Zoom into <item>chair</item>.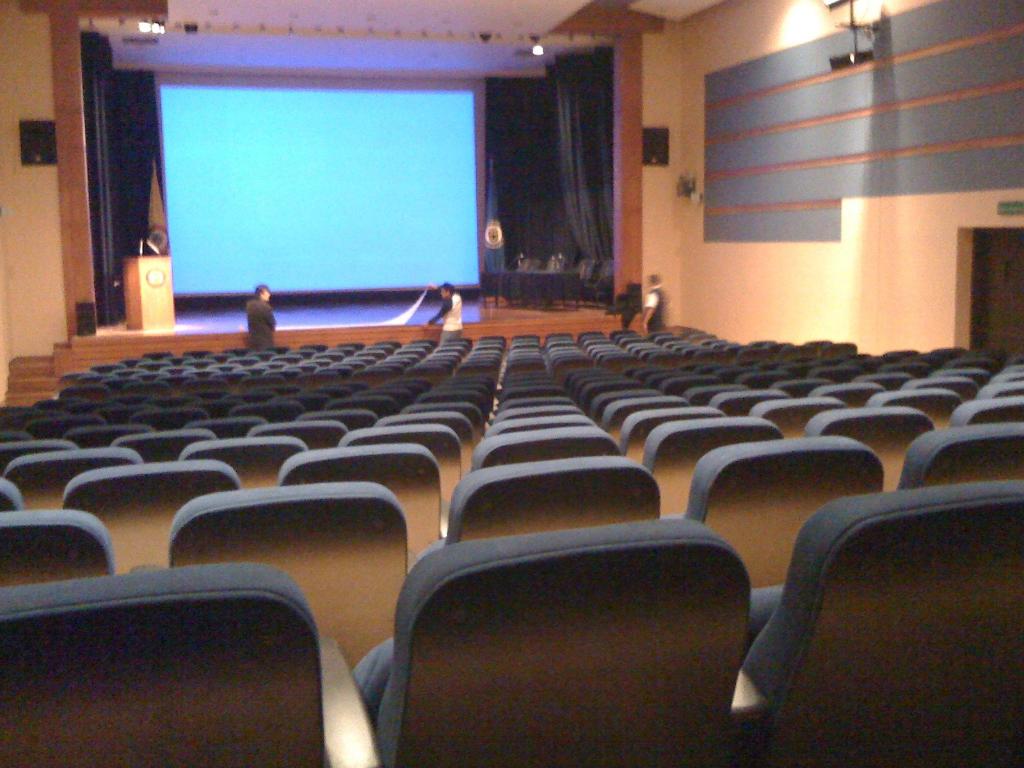
Zoom target: bbox=(546, 254, 562, 273).
